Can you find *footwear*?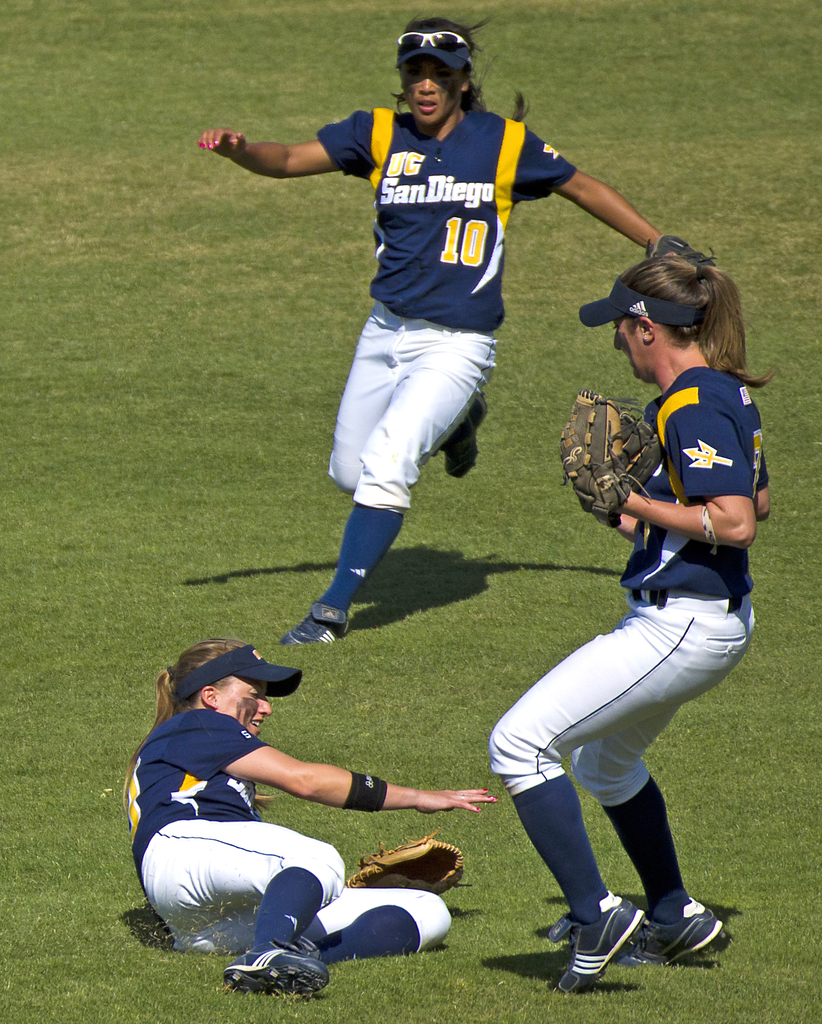
Yes, bounding box: [245, 931, 329, 963].
